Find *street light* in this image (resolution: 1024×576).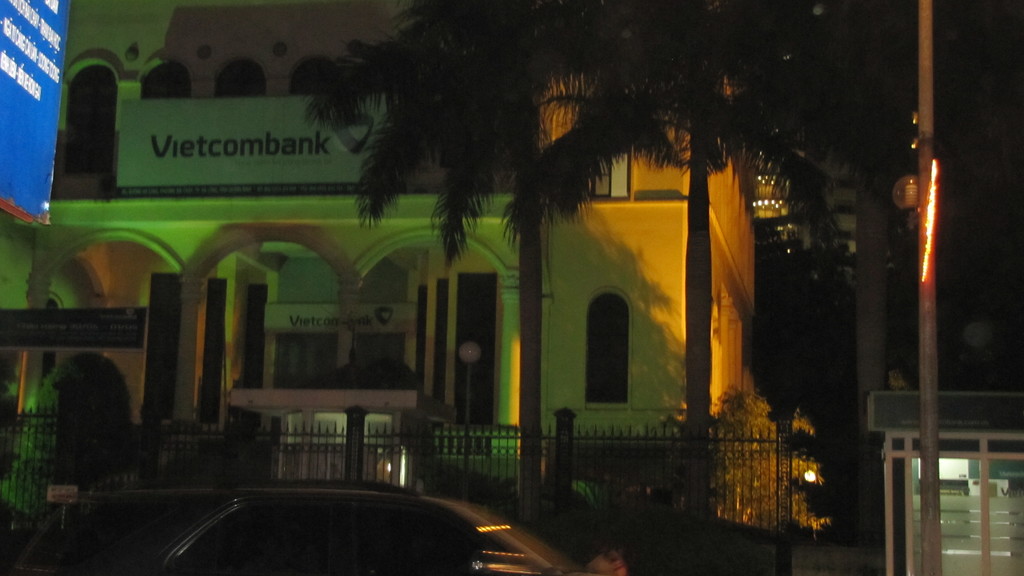
(460,340,484,495).
